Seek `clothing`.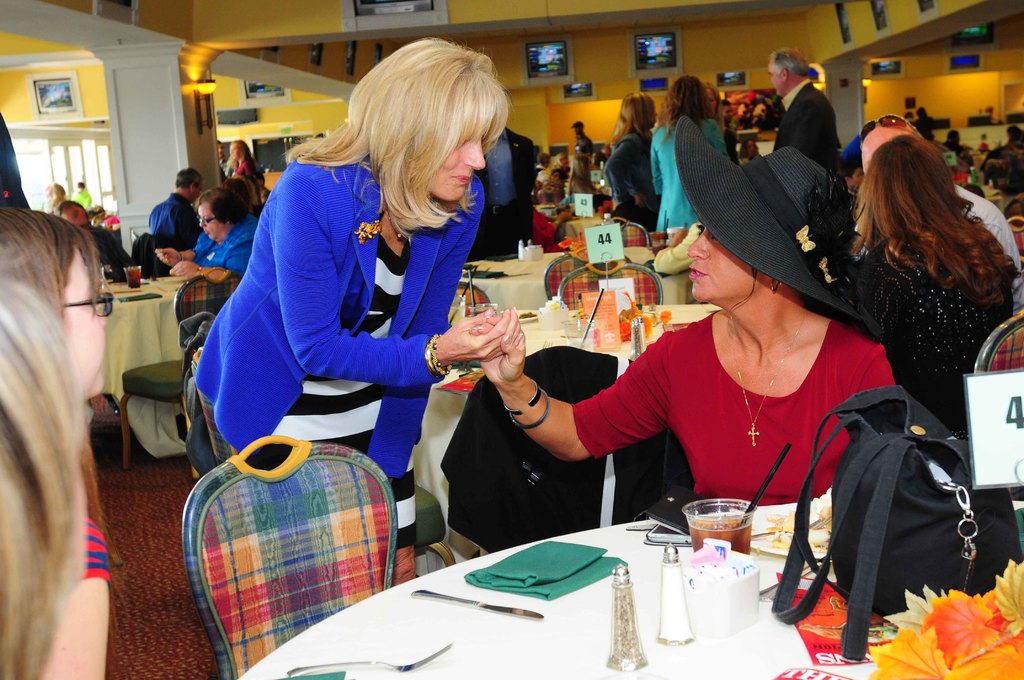
<region>602, 133, 656, 202</region>.
